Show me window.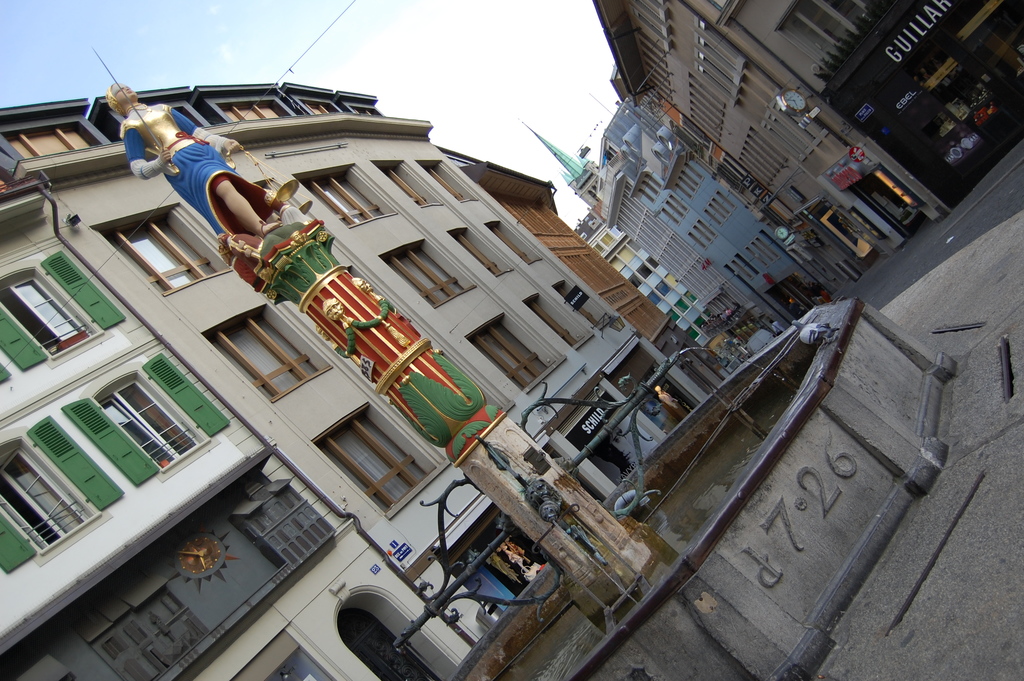
window is here: {"left": 6, "top": 124, "right": 98, "bottom": 159}.
